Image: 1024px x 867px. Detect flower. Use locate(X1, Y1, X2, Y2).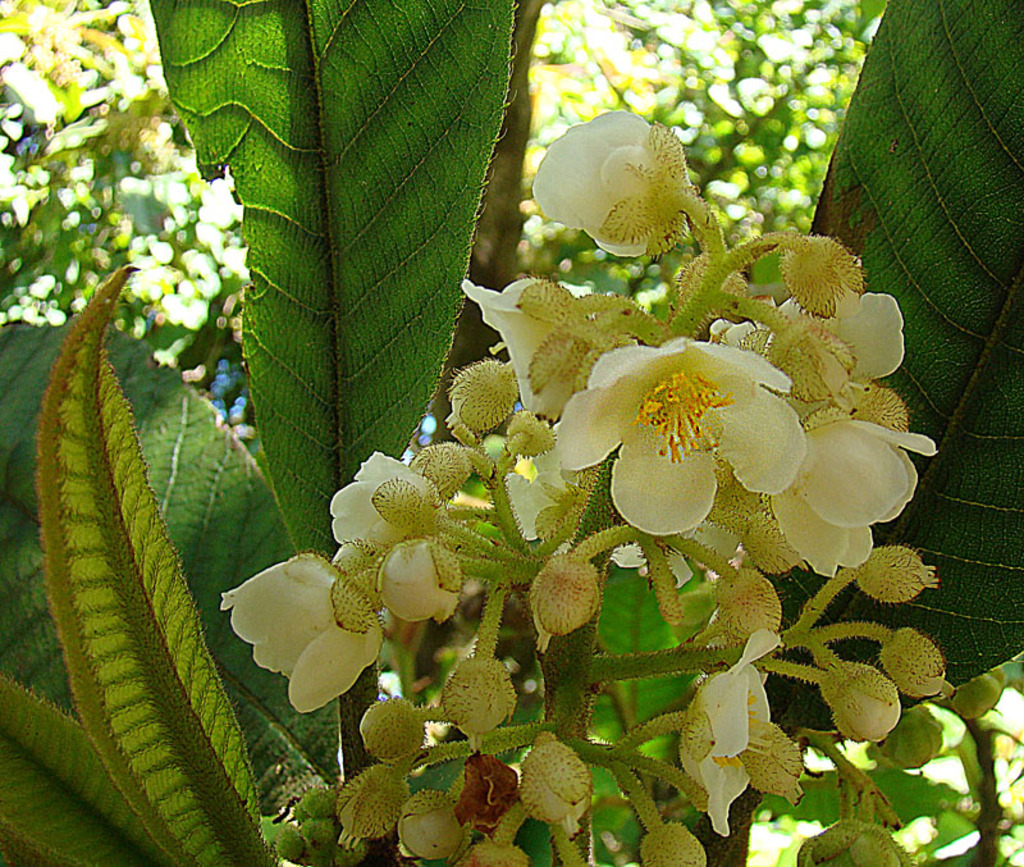
locate(335, 451, 466, 629).
